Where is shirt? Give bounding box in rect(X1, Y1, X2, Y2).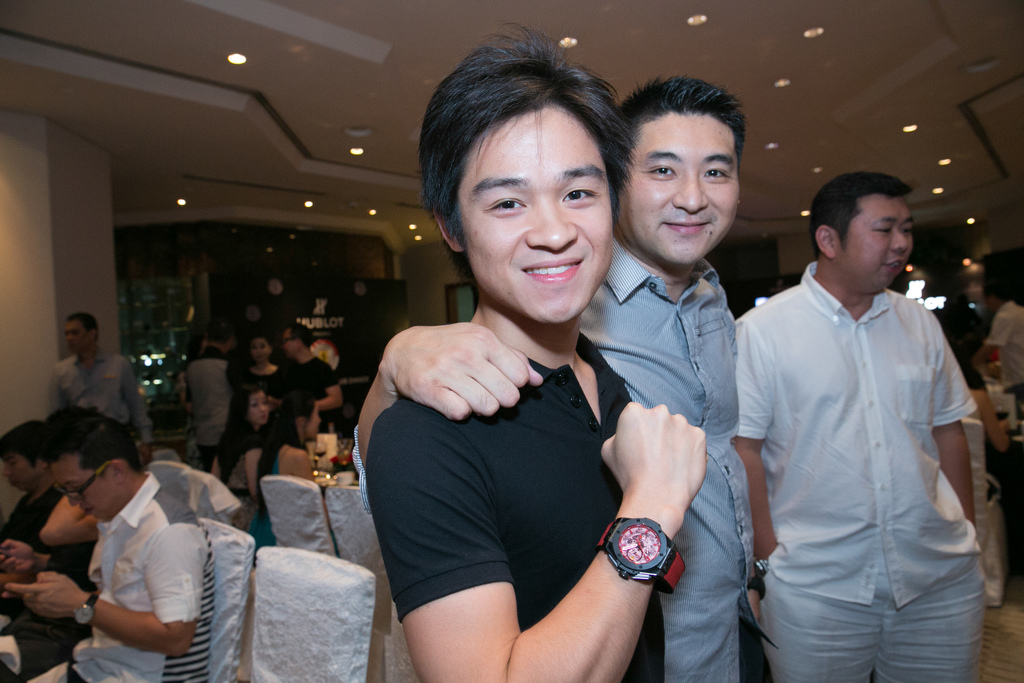
rect(67, 472, 218, 682).
